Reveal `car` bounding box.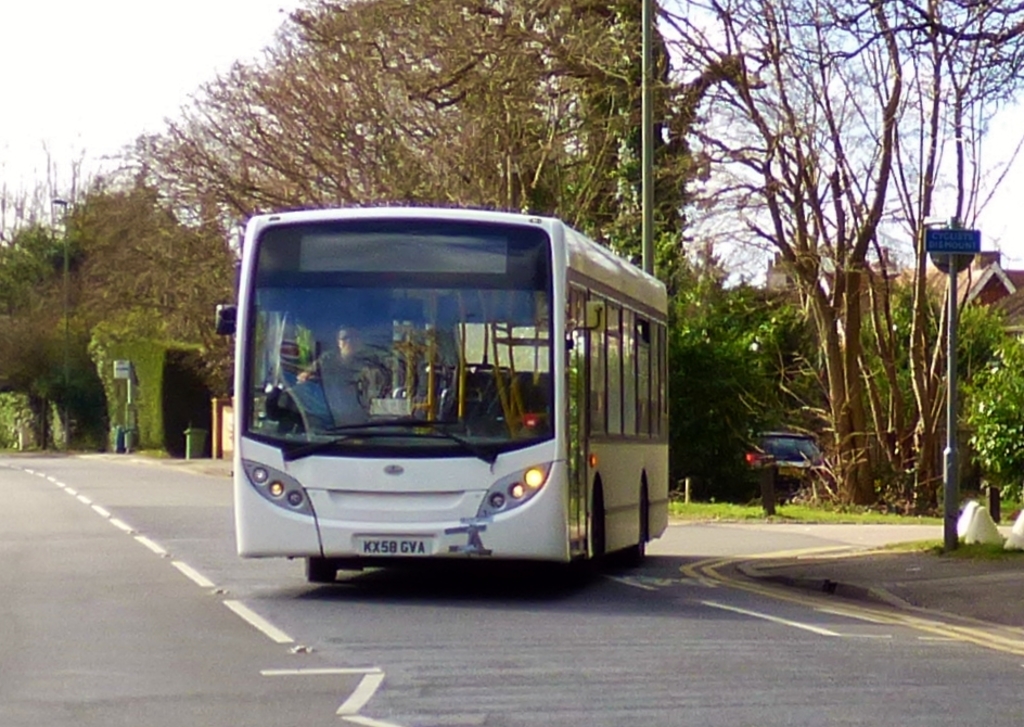
Revealed: [730, 429, 831, 503].
